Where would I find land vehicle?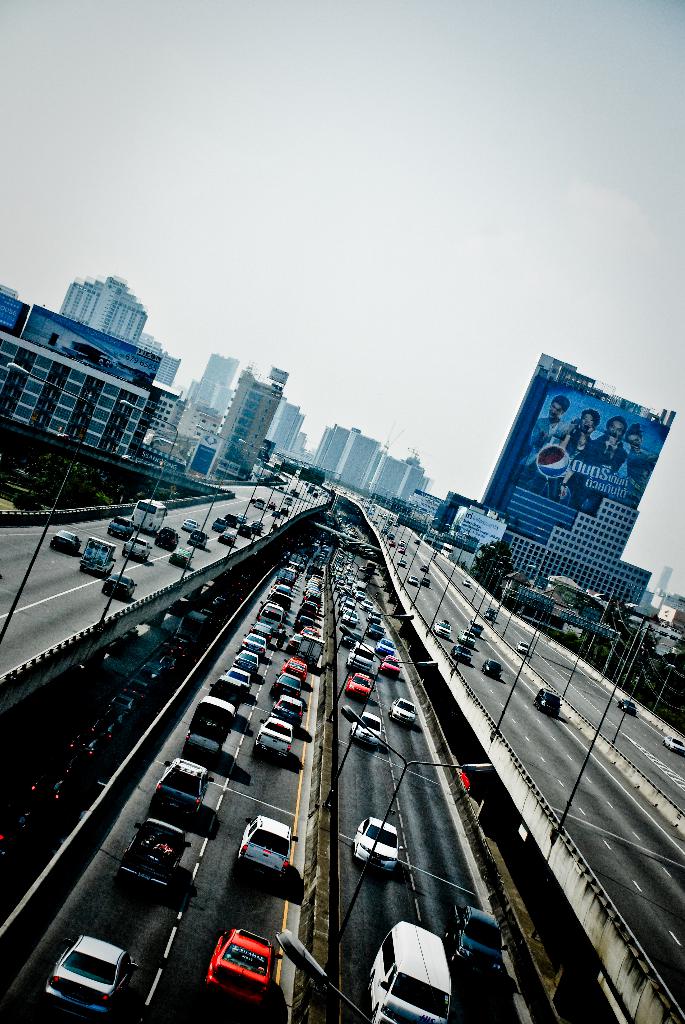
At bbox=(286, 662, 300, 672).
